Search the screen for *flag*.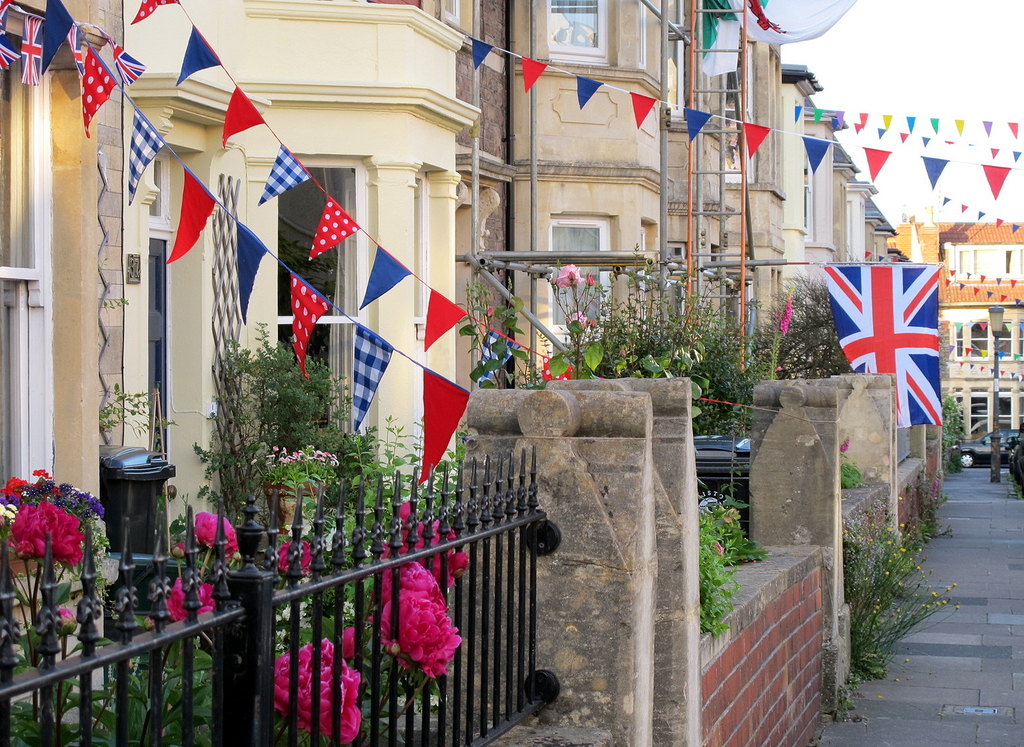
Found at 303/203/355/263.
